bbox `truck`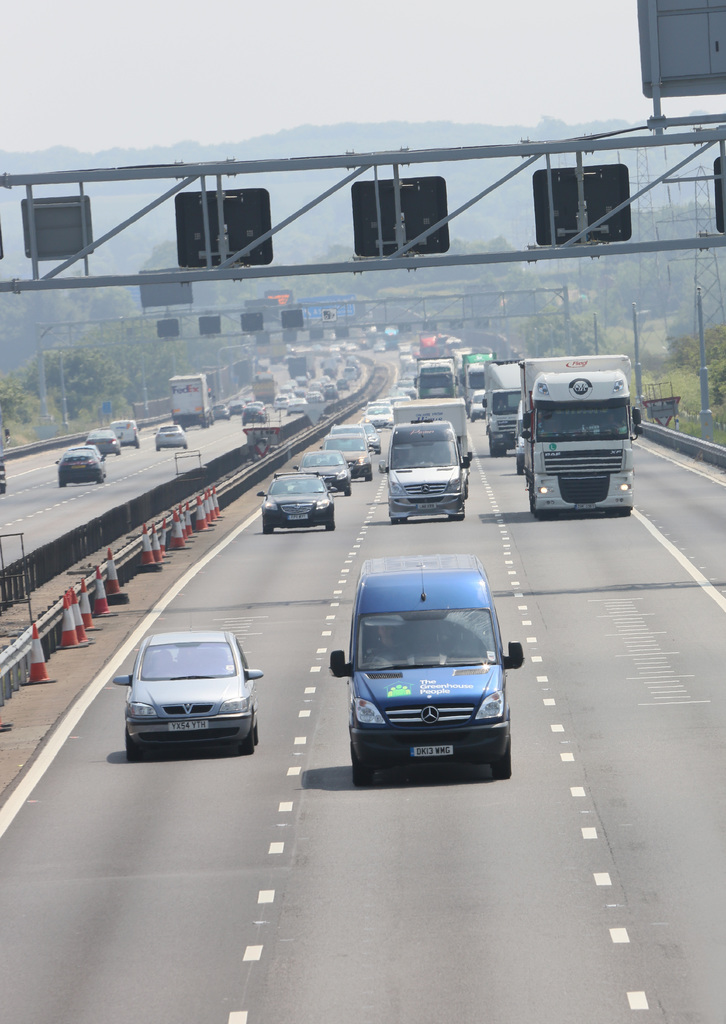
left=480, top=358, right=527, bottom=456
